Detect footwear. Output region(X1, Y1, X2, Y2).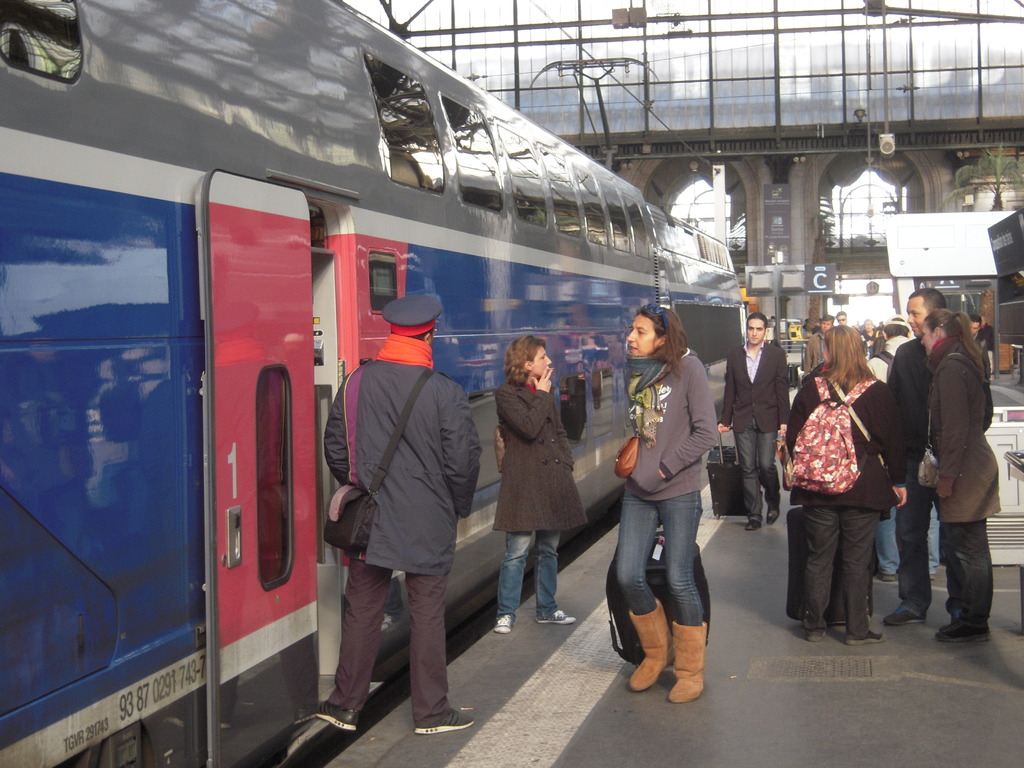
region(806, 628, 828, 642).
